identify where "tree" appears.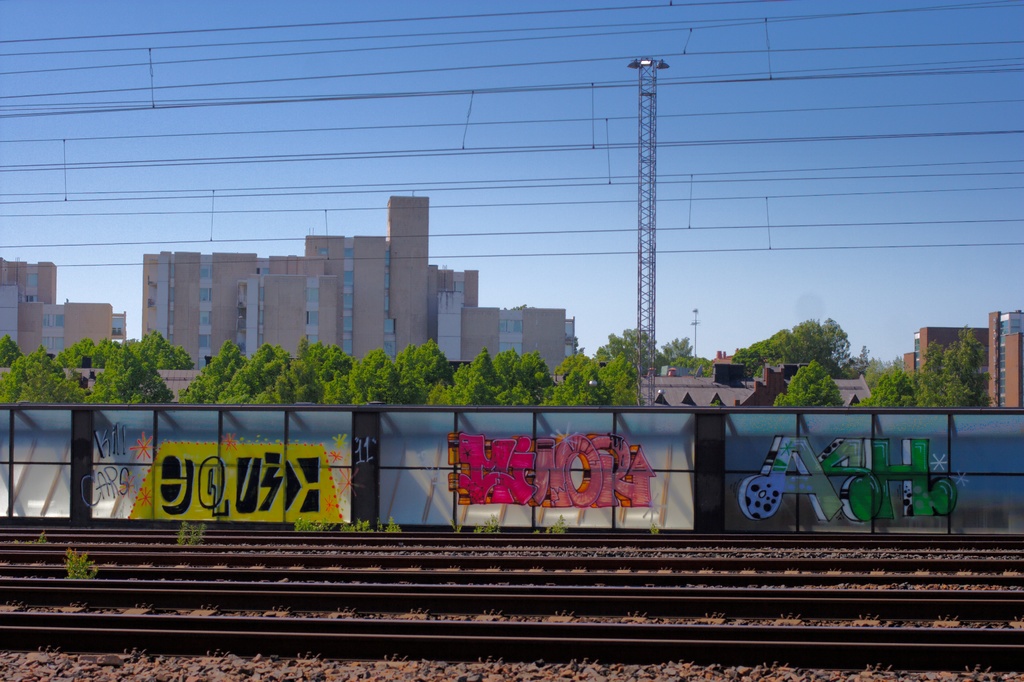
Appears at {"left": 659, "top": 327, "right": 732, "bottom": 387}.
